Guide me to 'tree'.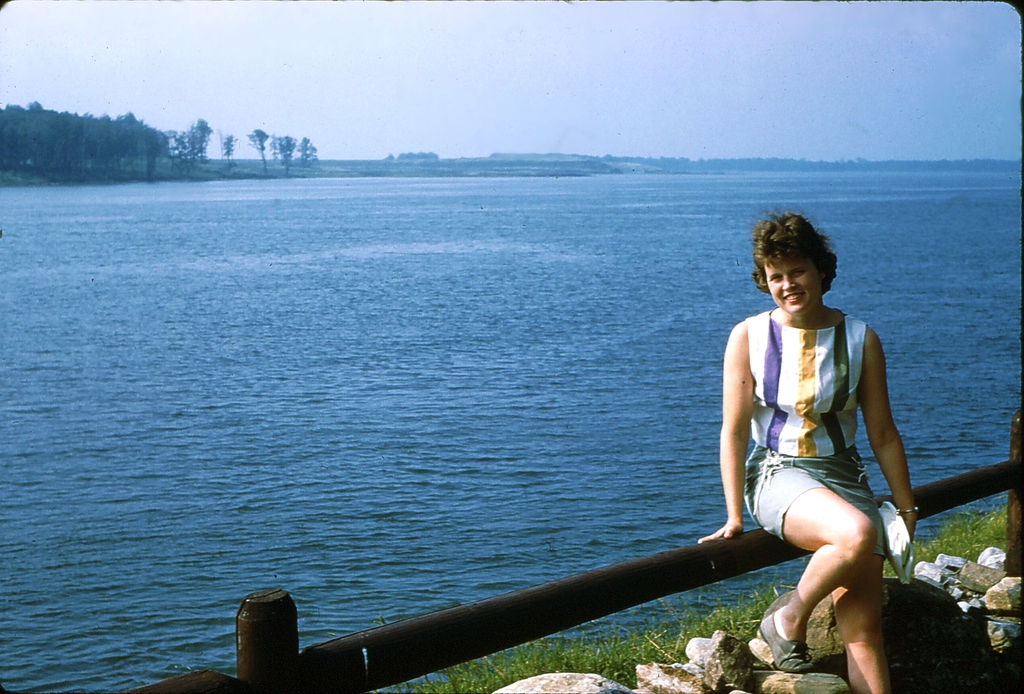
Guidance: bbox=(177, 128, 198, 170).
